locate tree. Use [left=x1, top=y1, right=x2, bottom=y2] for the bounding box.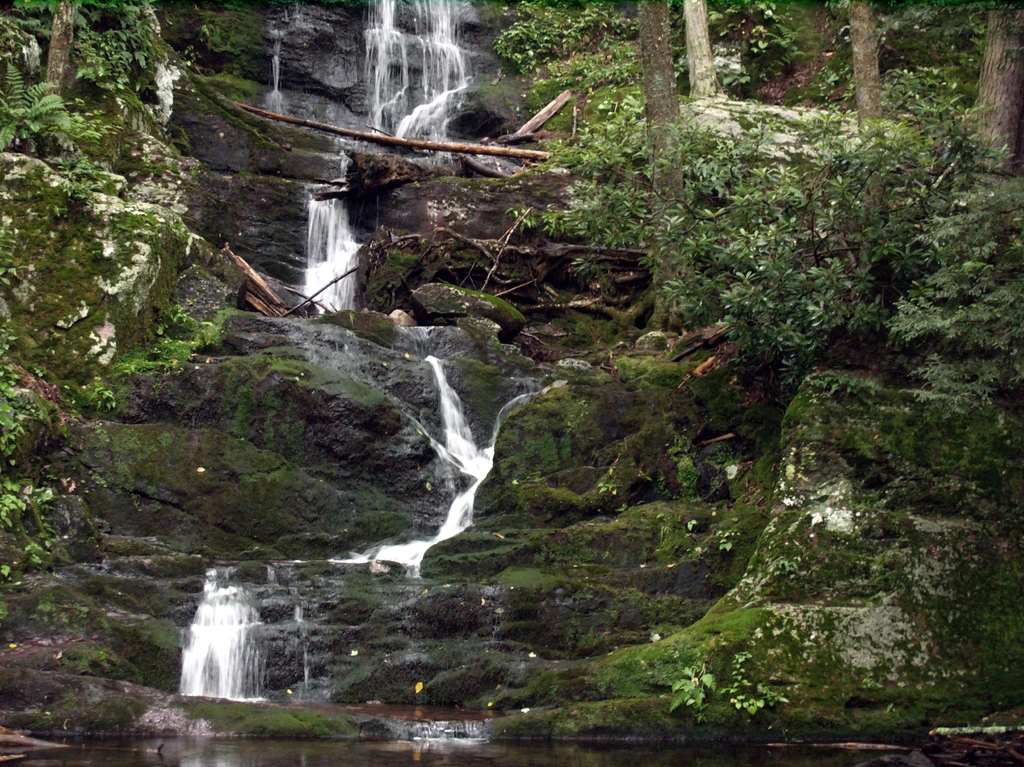
[left=968, top=0, right=1023, bottom=175].
